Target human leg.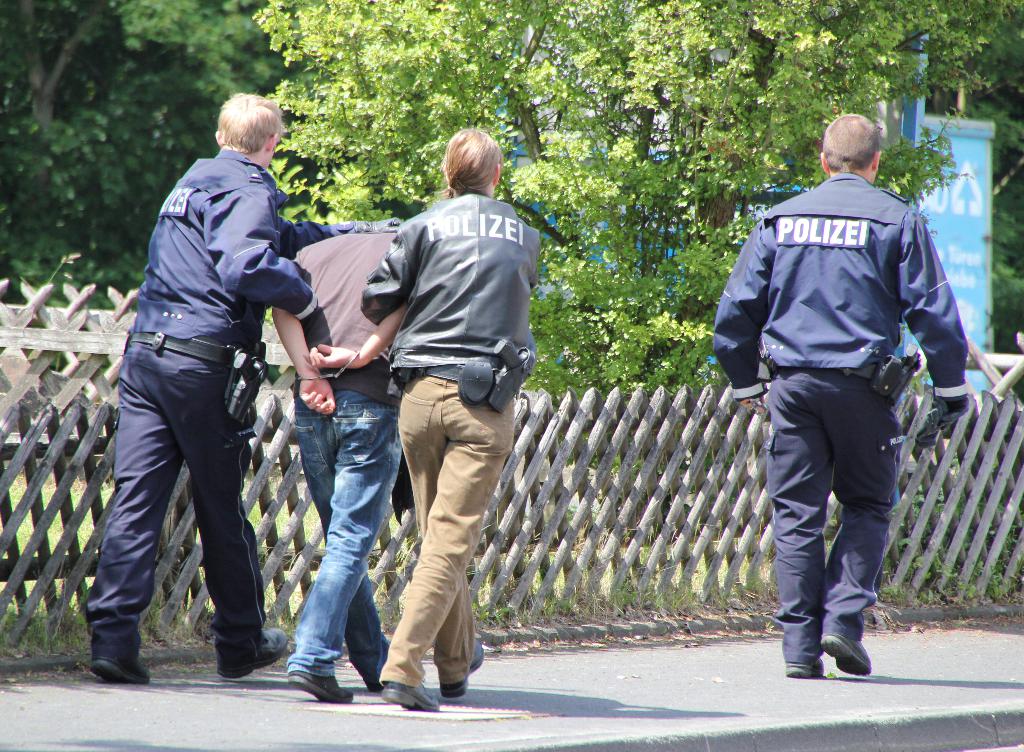
Target region: {"x1": 829, "y1": 376, "x2": 906, "y2": 677}.
